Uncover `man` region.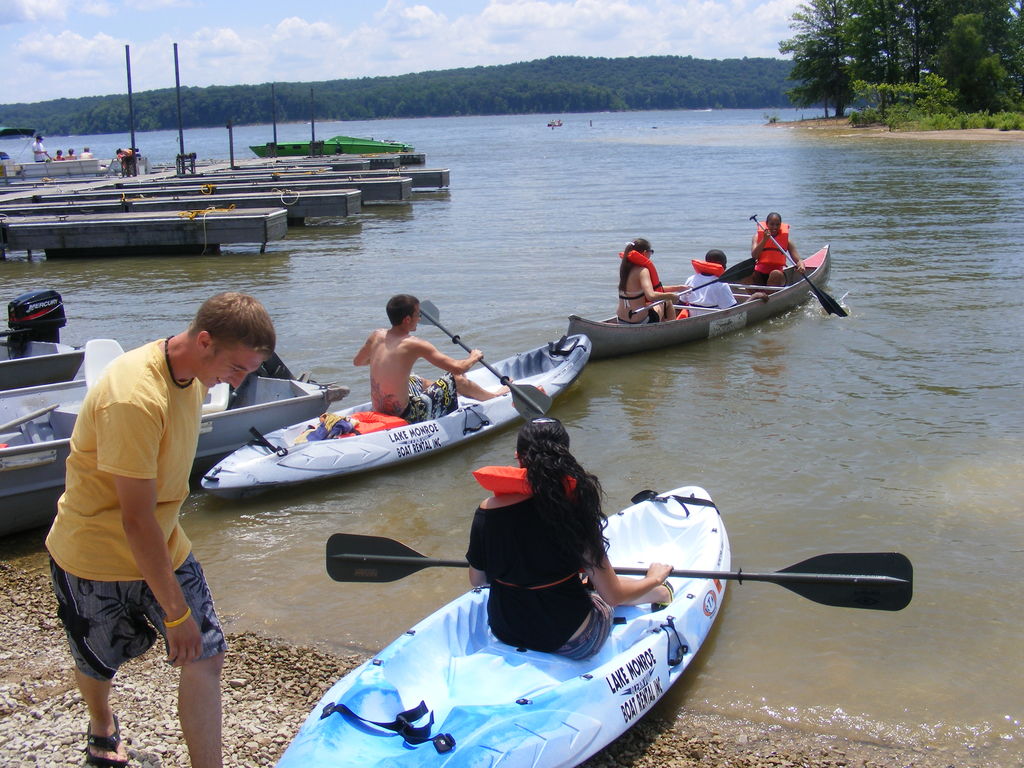
Uncovered: bbox=[36, 285, 238, 751].
